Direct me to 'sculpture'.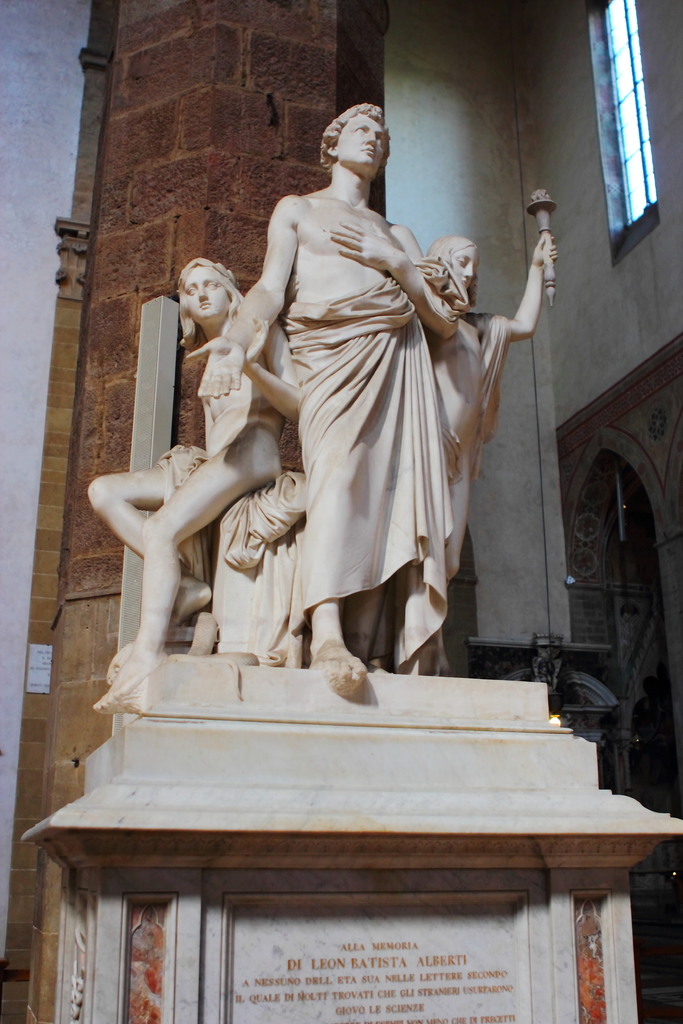
Direction: (x1=434, y1=243, x2=561, y2=678).
